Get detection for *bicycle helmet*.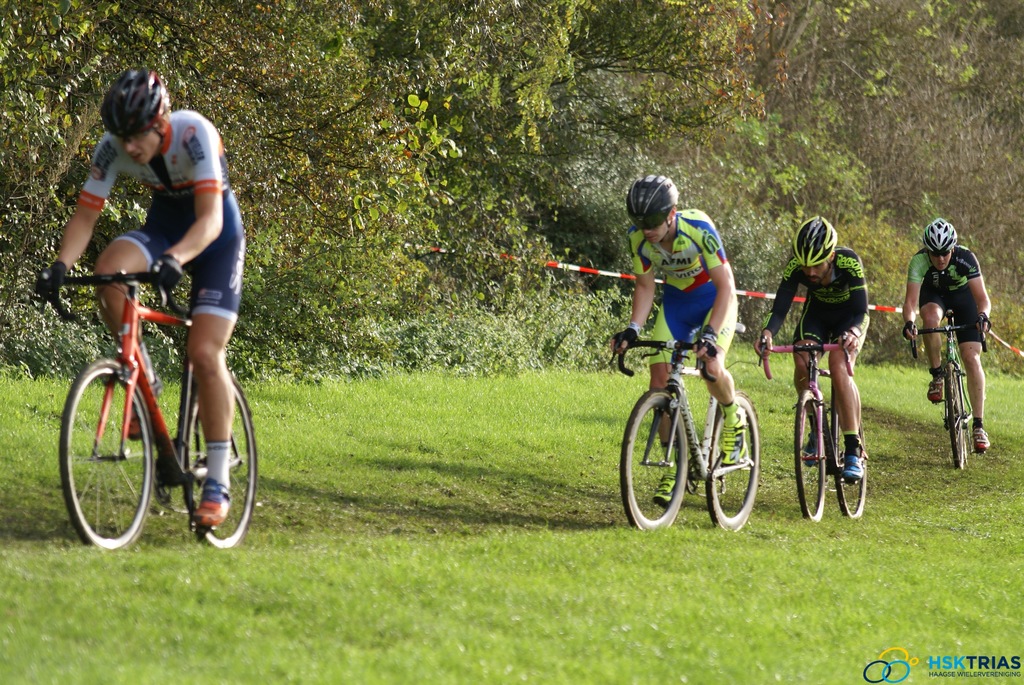
Detection: (left=97, top=65, right=173, bottom=168).
